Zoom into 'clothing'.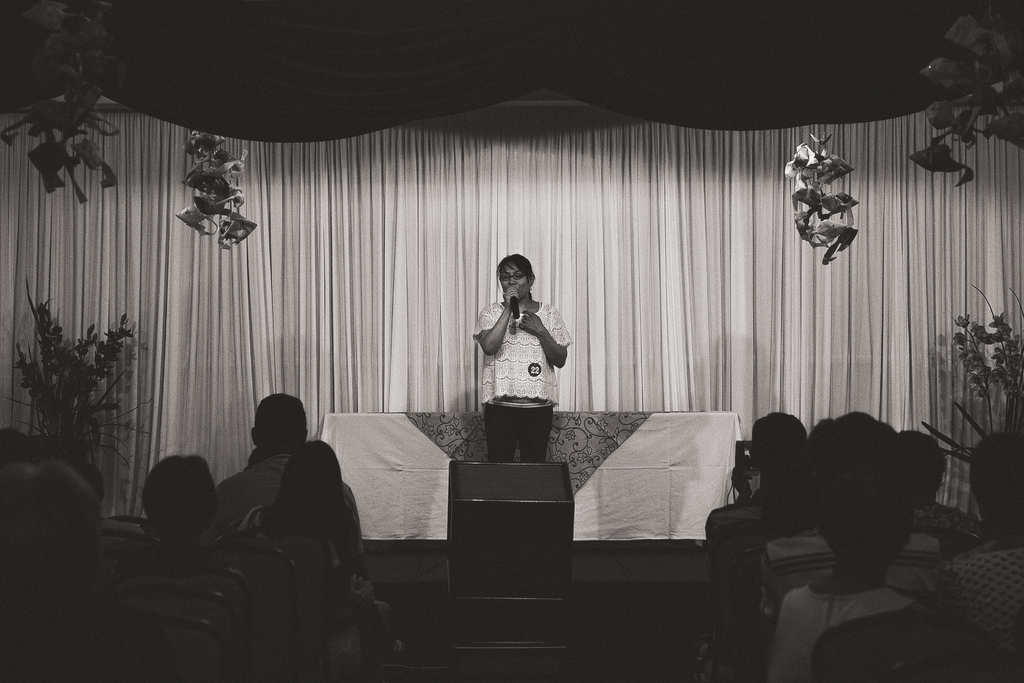
Zoom target: x1=477 y1=249 x2=588 y2=438.
